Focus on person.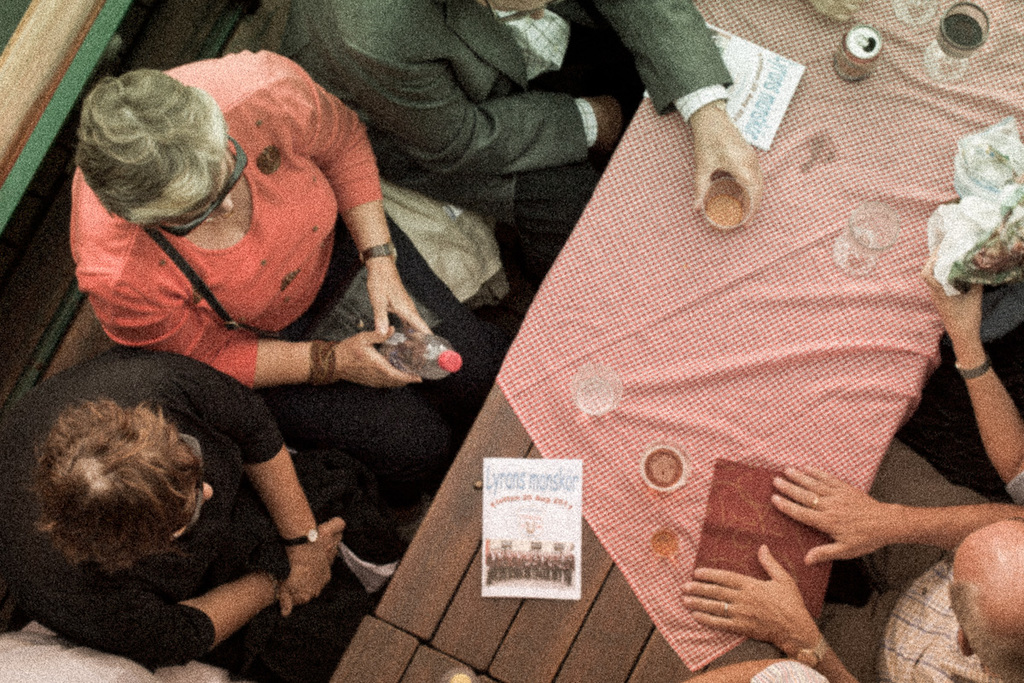
Focused at 74/47/506/517.
